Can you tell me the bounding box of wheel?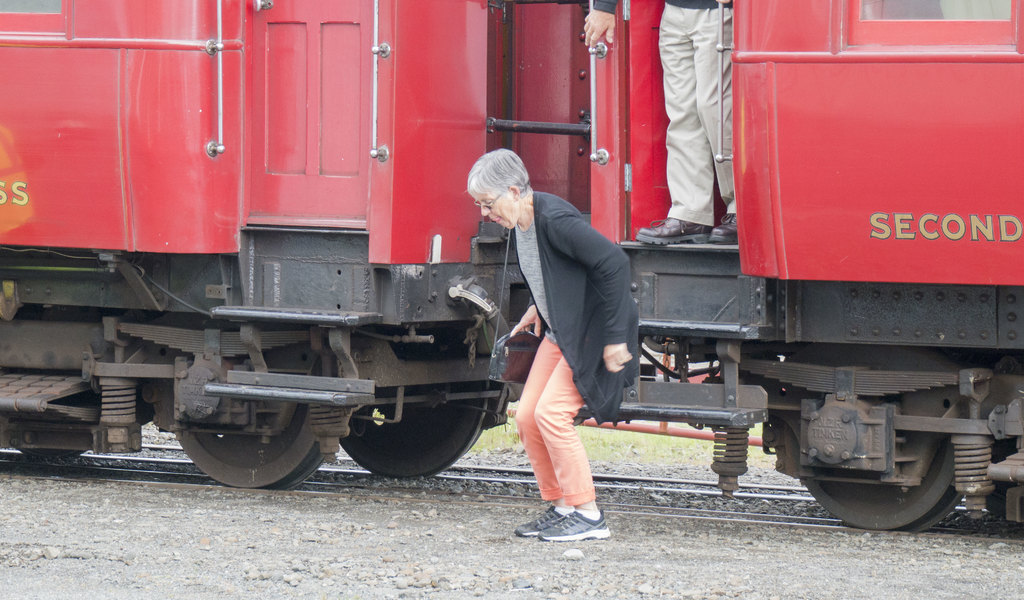
BBox(330, 320, 492, 480).
